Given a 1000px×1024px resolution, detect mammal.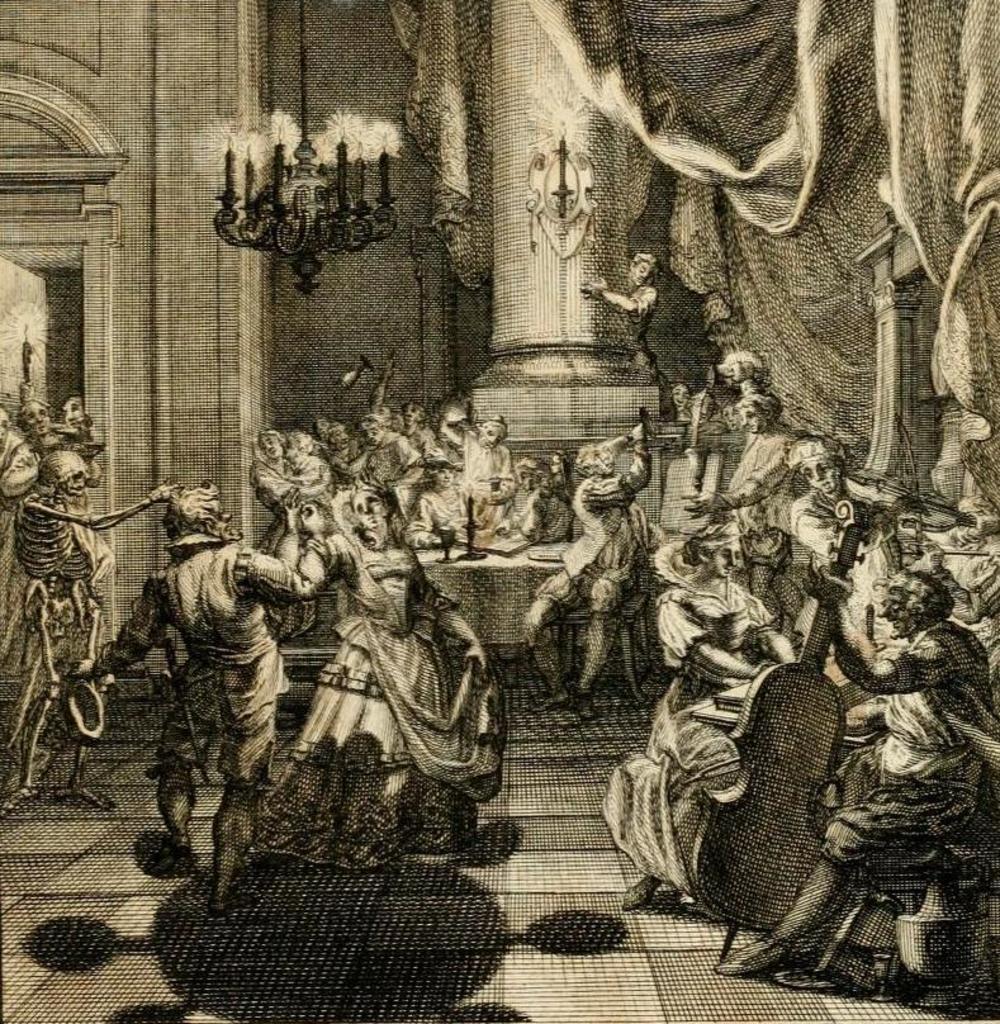
pyautogui.locateOnScreen(520, 450, 564, 546).
